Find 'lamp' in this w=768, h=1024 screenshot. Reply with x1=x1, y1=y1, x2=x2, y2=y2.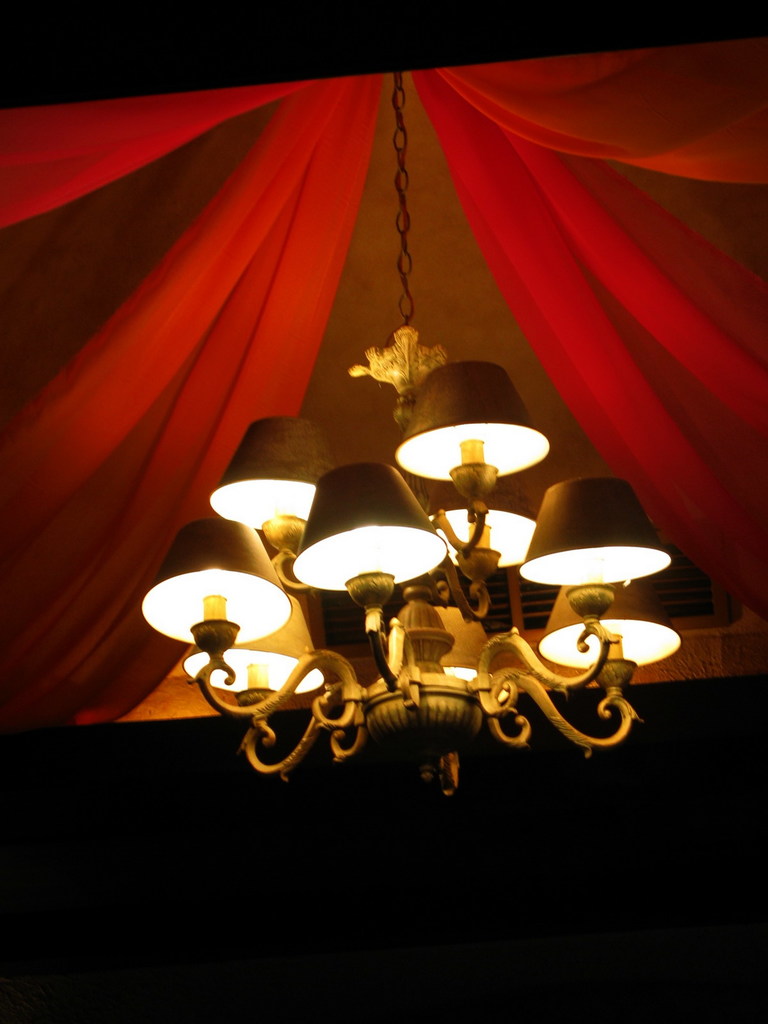
x1=403, y1=356, x2=571, y2=569.
